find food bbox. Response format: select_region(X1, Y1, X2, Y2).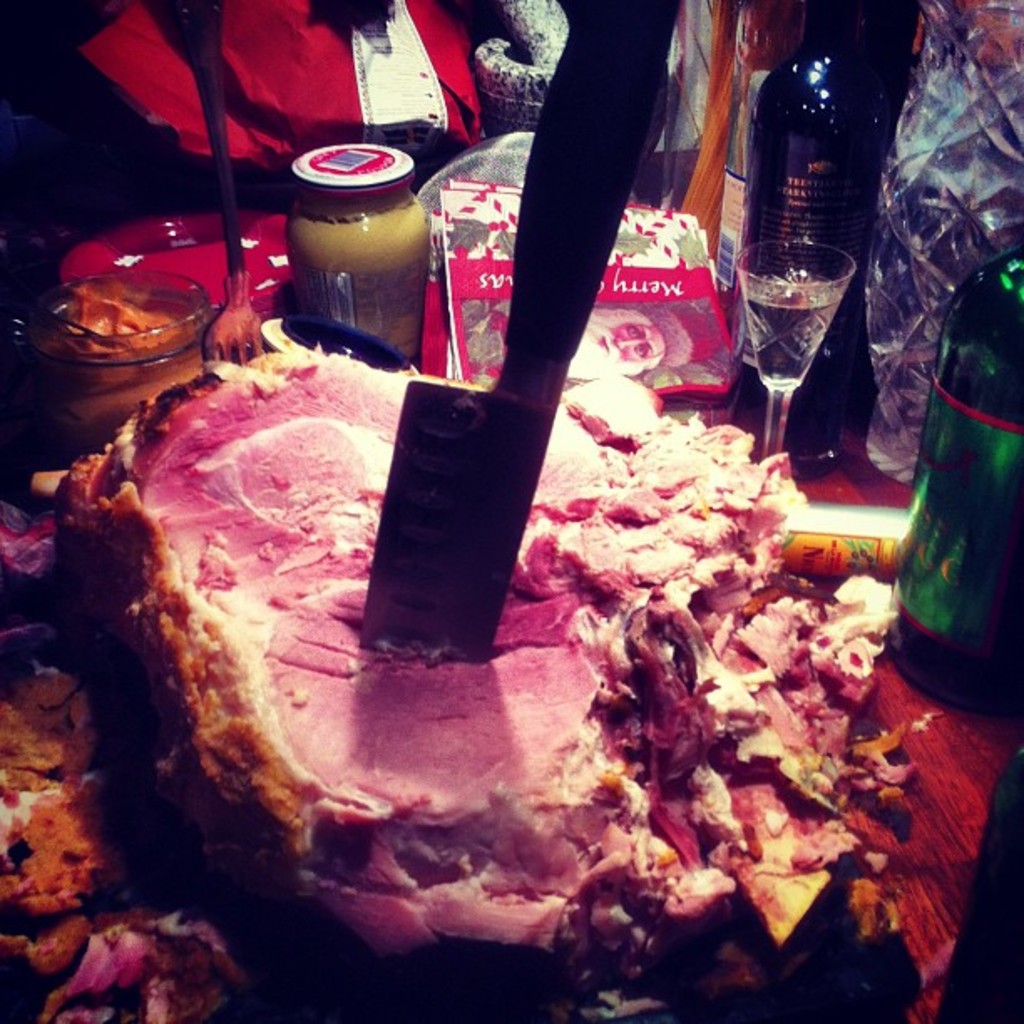
select_region(8, 311, 919, 1017).
